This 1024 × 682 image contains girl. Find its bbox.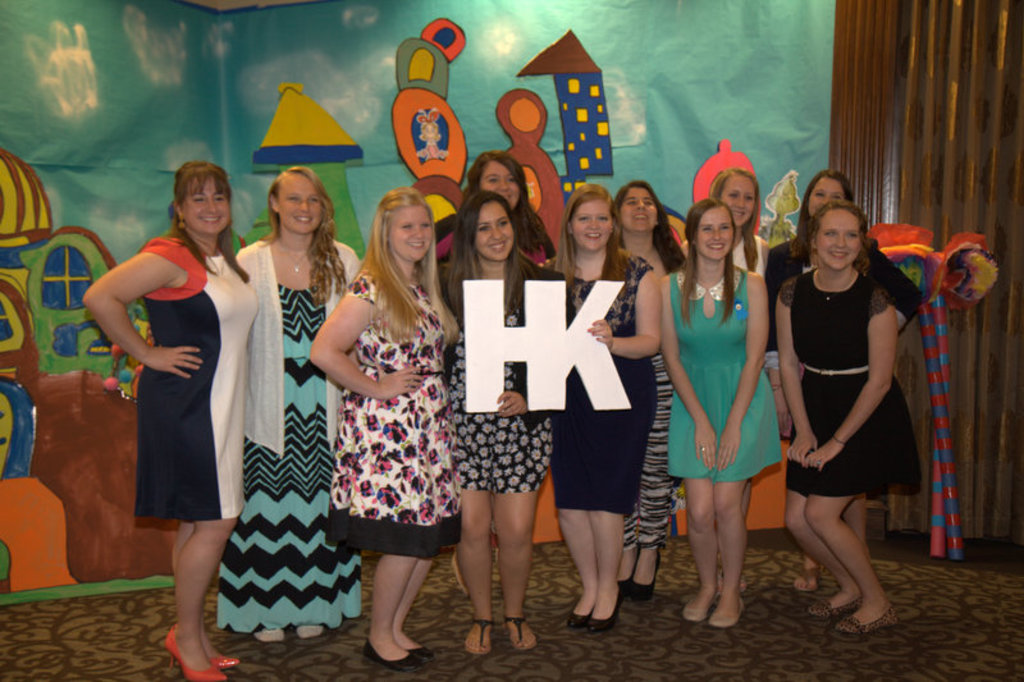
x1=613, y1=180, x2=684, y2=604.
